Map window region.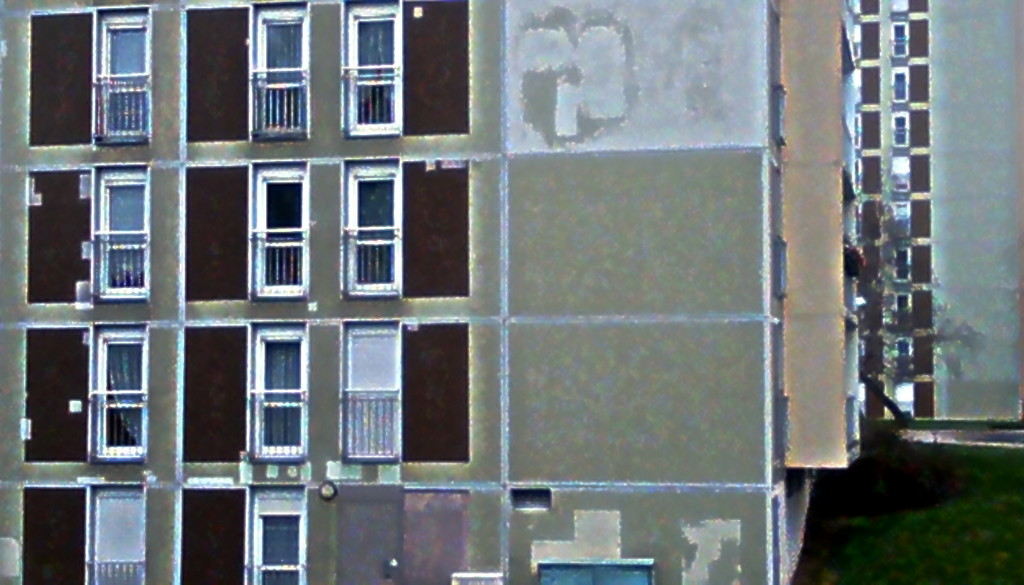
Mapped to bbox=[245, 317, 311, 461].
